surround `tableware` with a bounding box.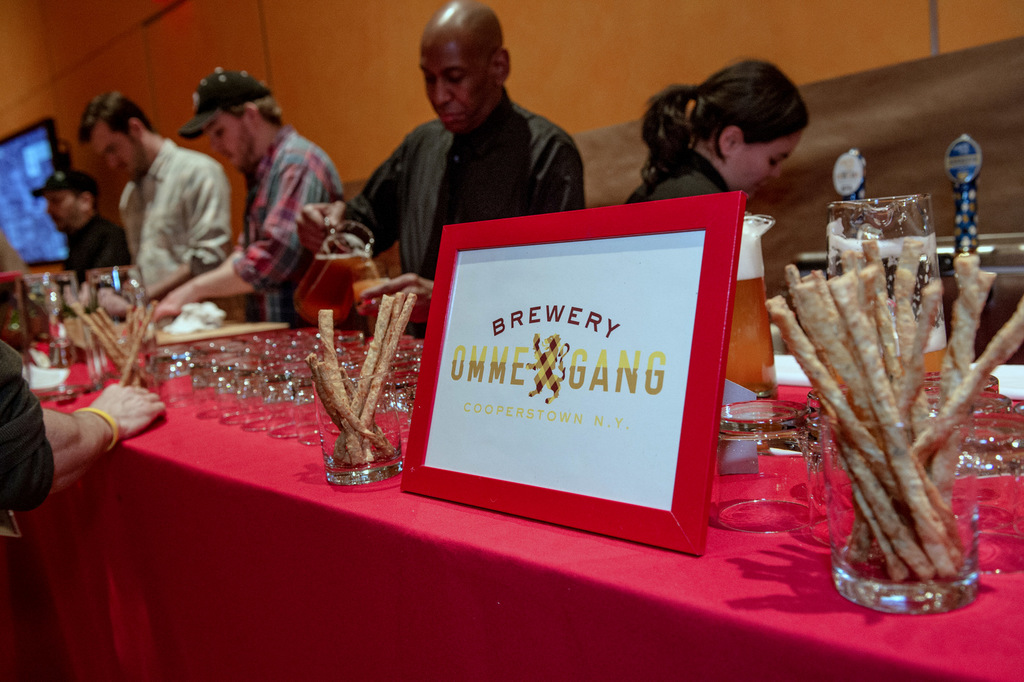
0,264,31,386.
